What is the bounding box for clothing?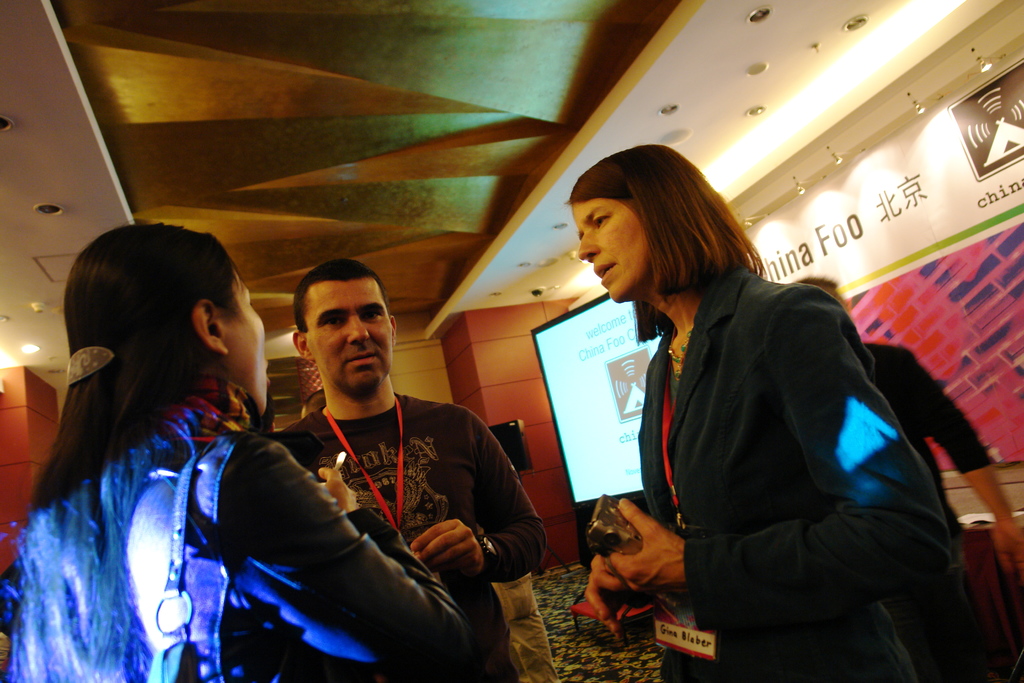
(630, 267, 981, 682).
